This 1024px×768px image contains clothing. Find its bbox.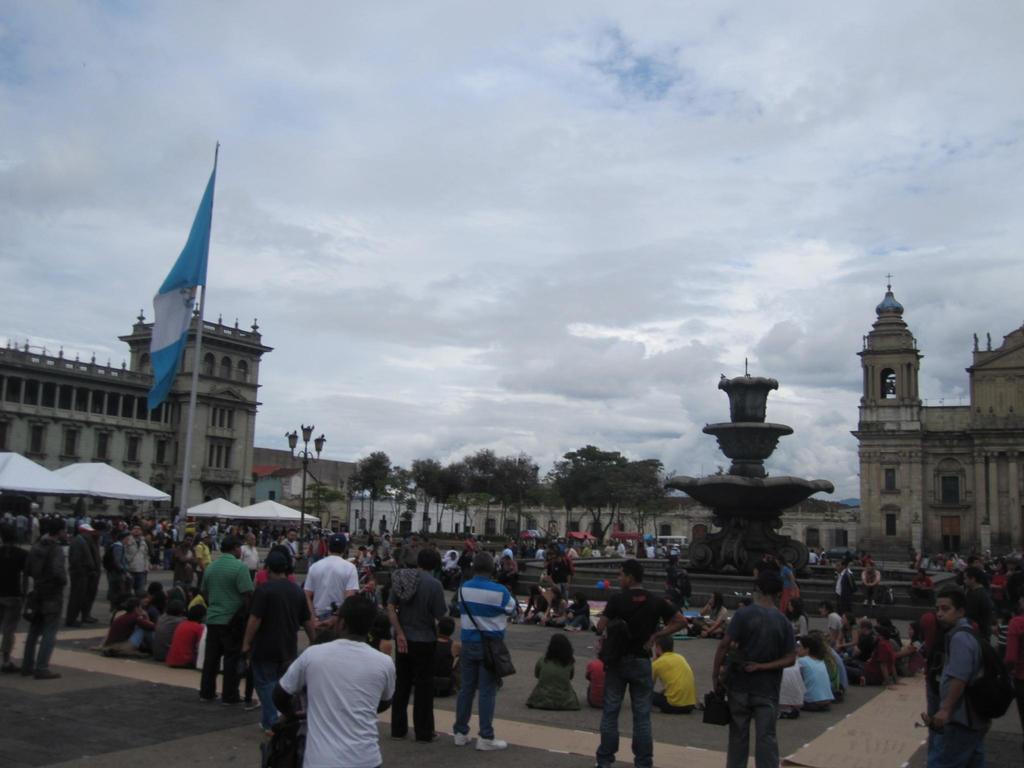
[left=524, top=655, right=578, bottom=714].
